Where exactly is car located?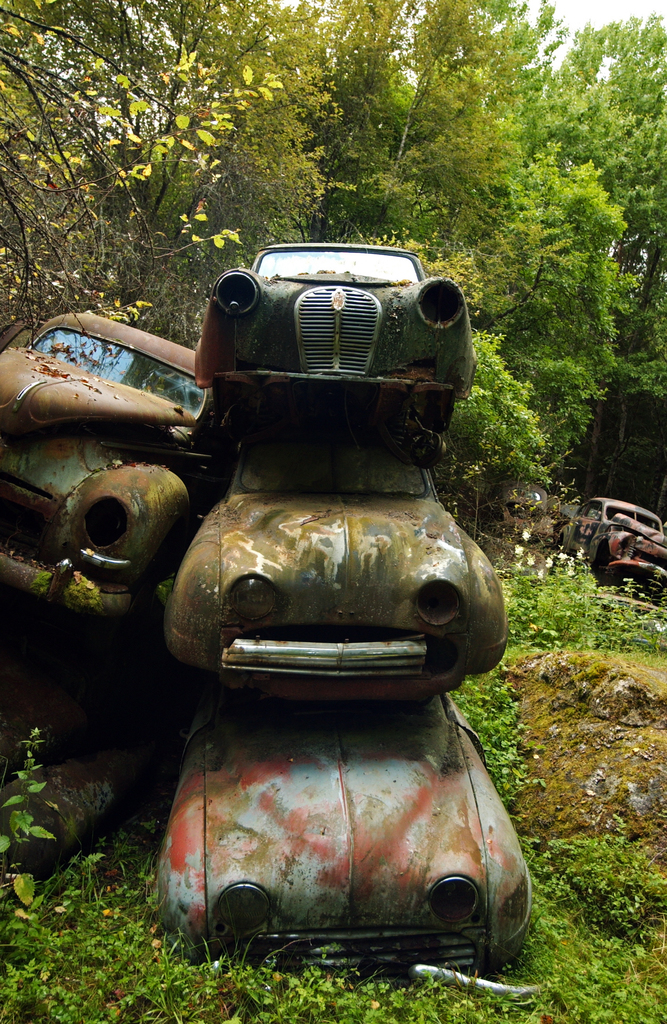
Its bounding box is l=190, t=244, r=477, b=424.
